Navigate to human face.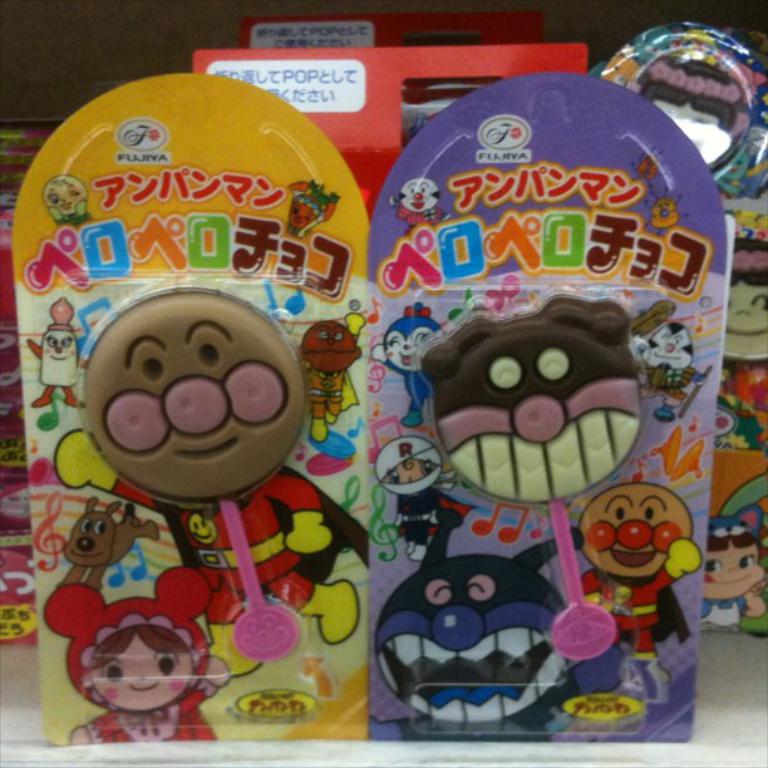
Navigation target: BBox(87, 634, 191, 710).
